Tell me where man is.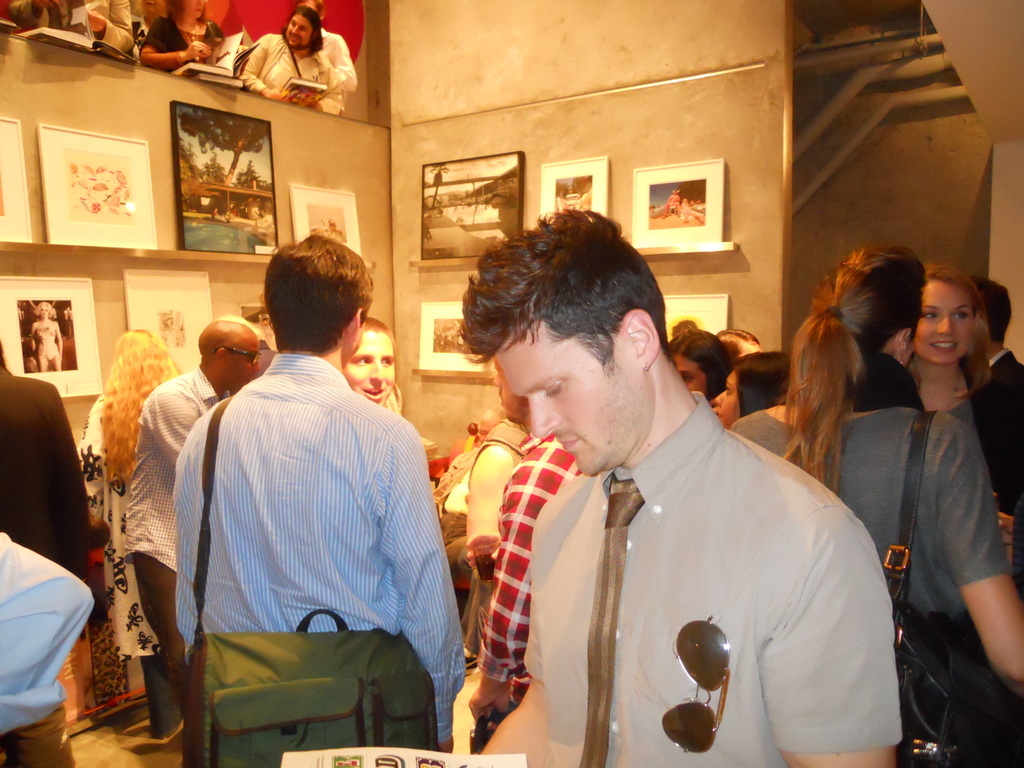
man is at bbox=[467, 362, 587, 754].
